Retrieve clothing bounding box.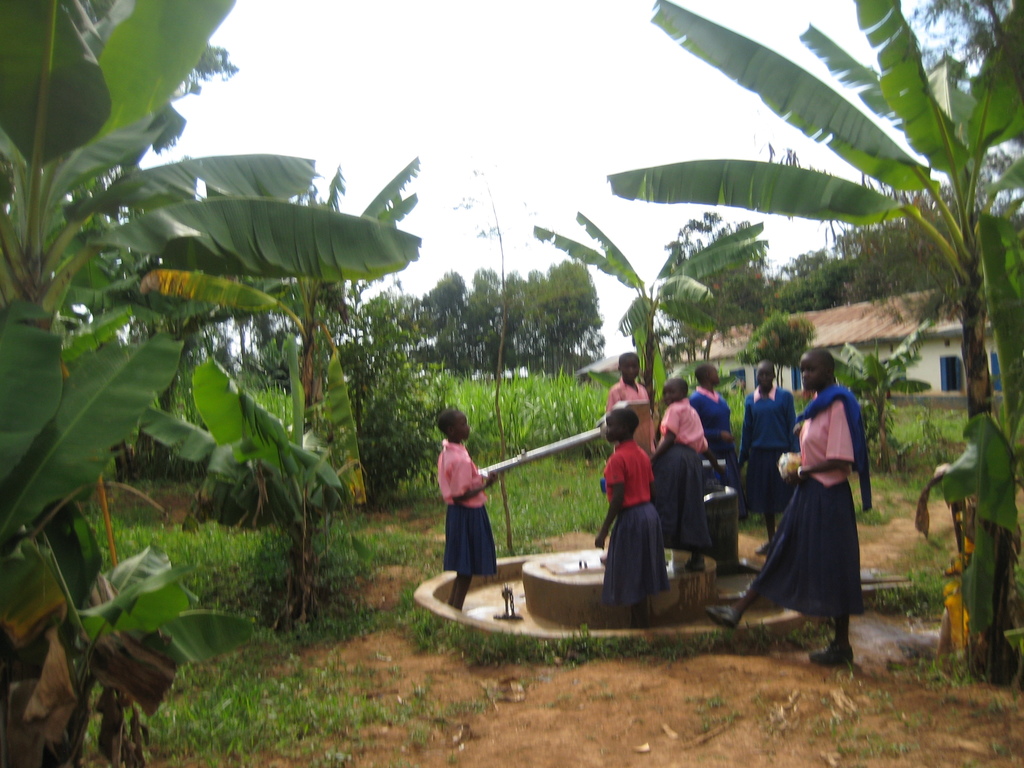
Bounding box: left=747, top=454, right=796, bottom=515.
